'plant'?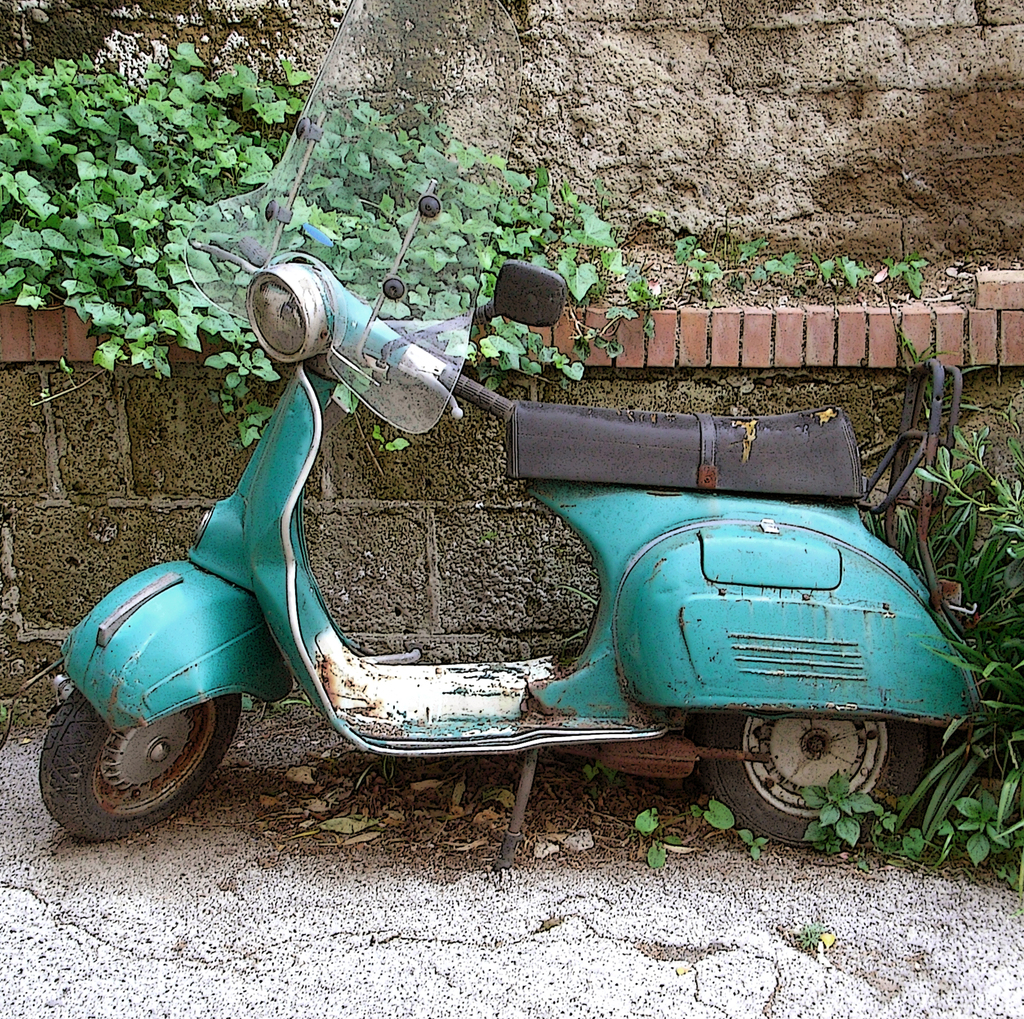
detection(737, 821, 764, 853)
